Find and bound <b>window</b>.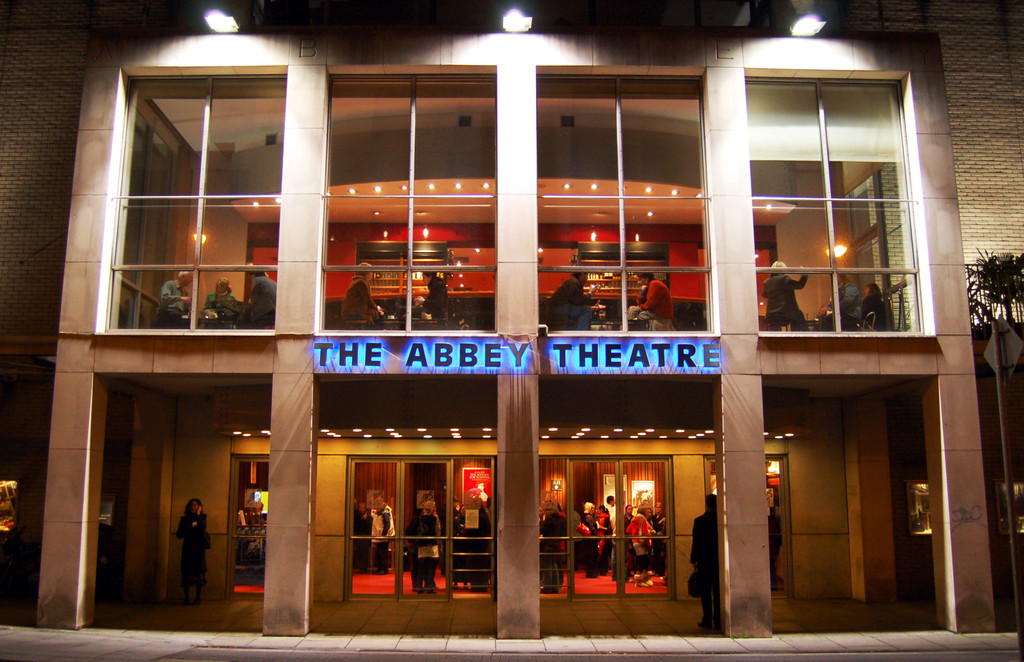
Bound: region(118, 62, 285, 337).
